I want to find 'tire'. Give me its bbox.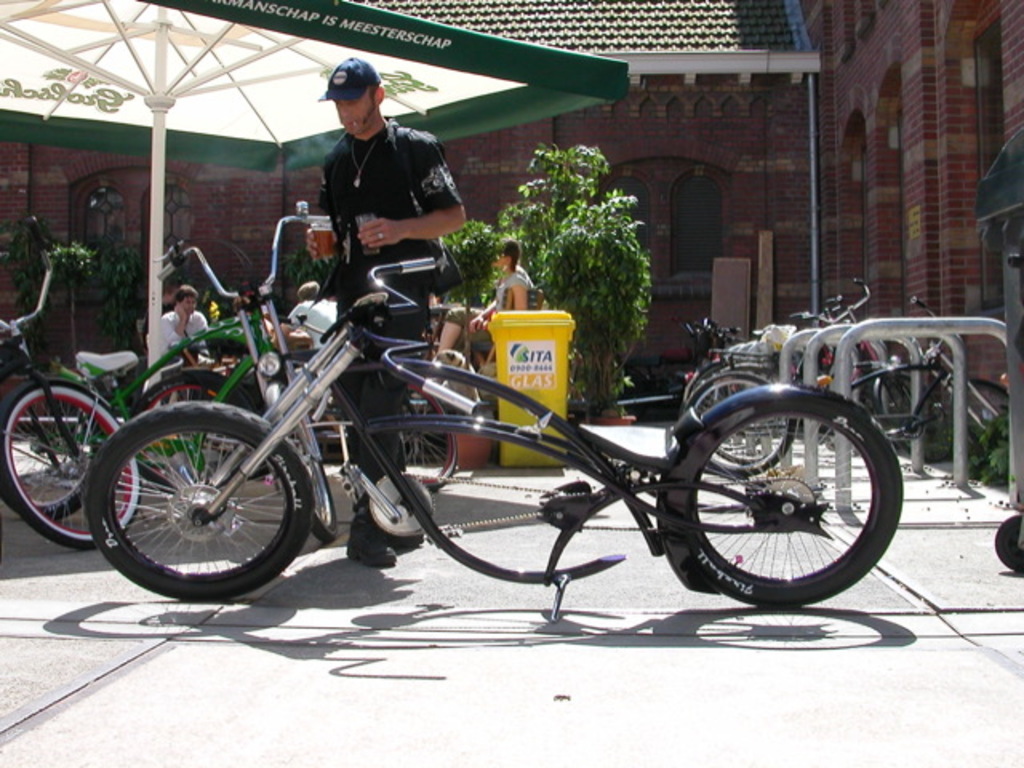
select_region(675, 381, 886, 611).
